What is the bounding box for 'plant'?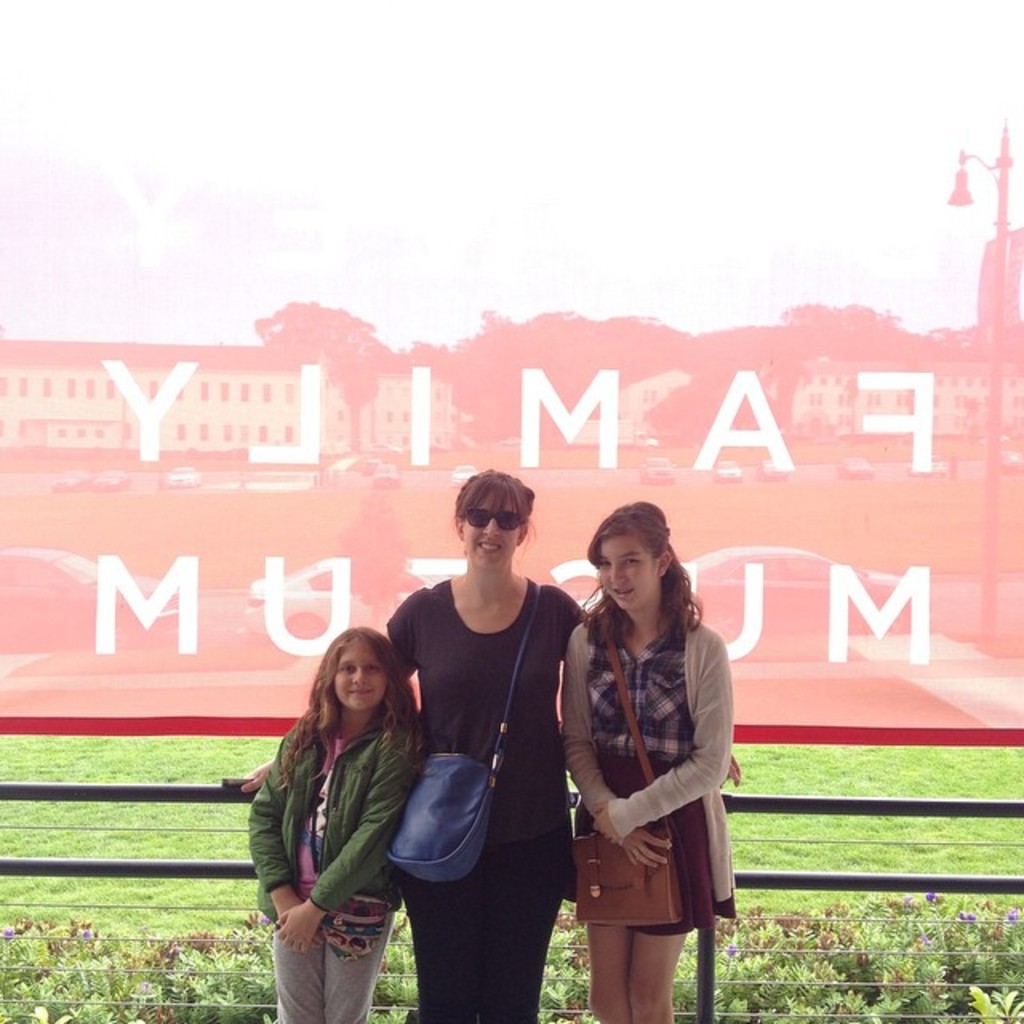
Rect(971, 982, 1022, 1022).
